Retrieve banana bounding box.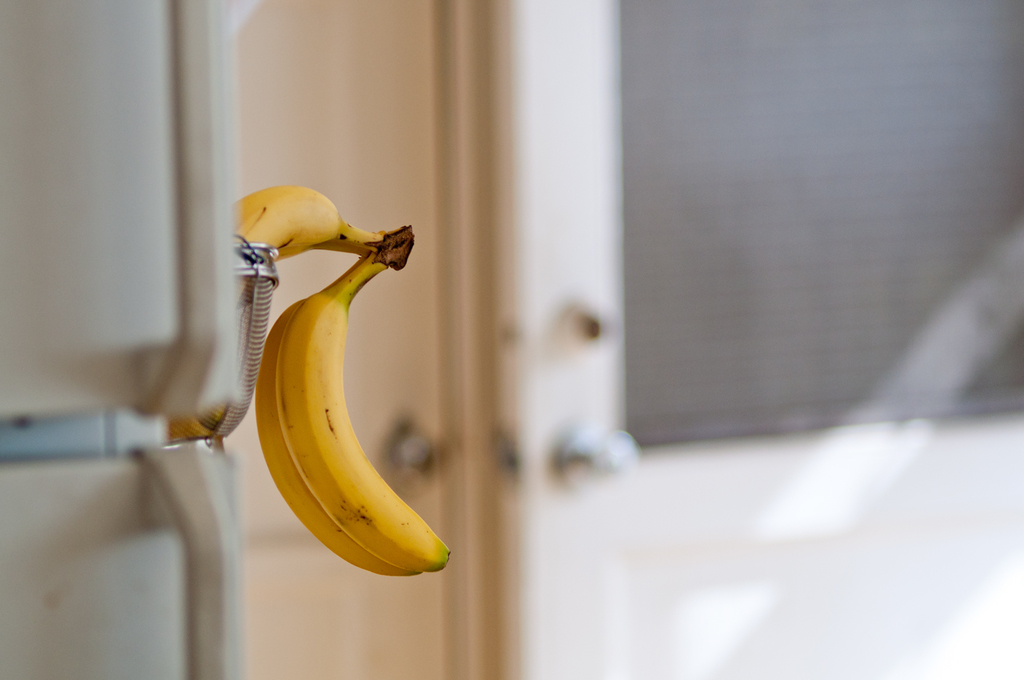
Bounding box: <region>172, 184, 404, 442</region>.
